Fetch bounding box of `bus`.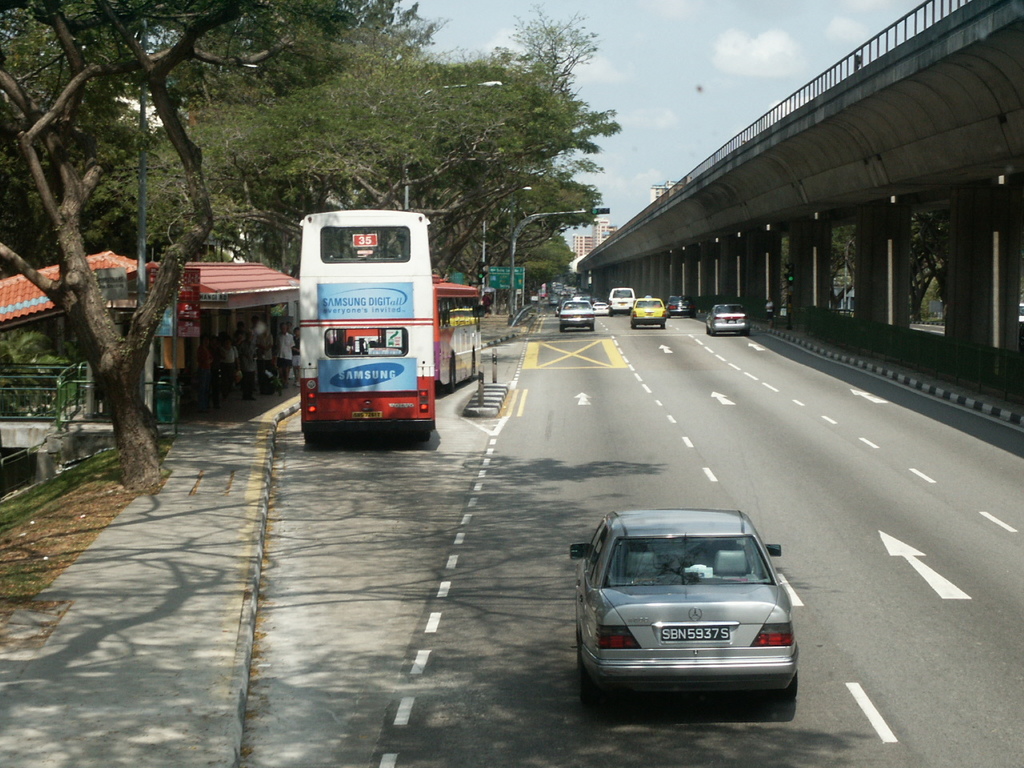
Bbox: bbox=(297, 208, 434, 446).
